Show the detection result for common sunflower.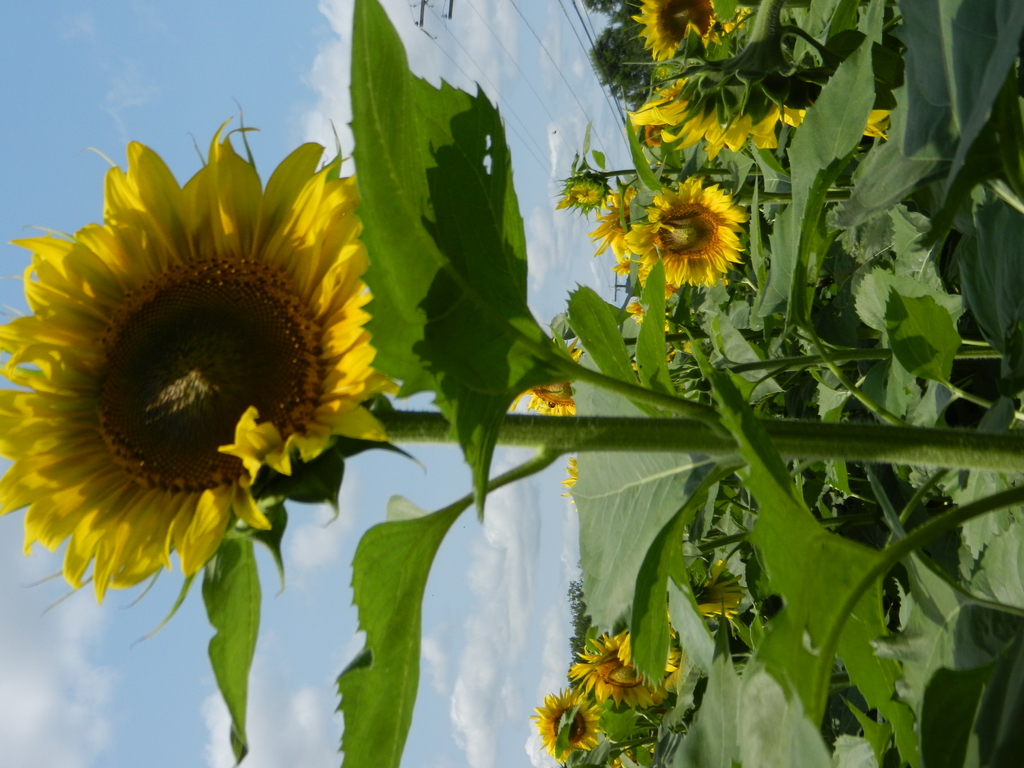
l=535, t=685, r=591, b=761.
